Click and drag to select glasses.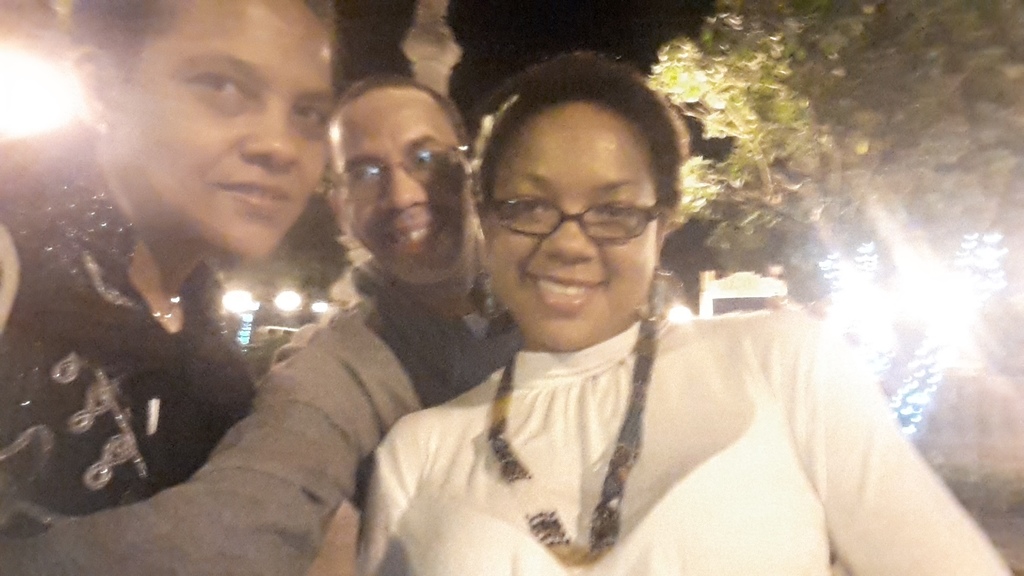
Selection: region(328, 143, 473, 196).
